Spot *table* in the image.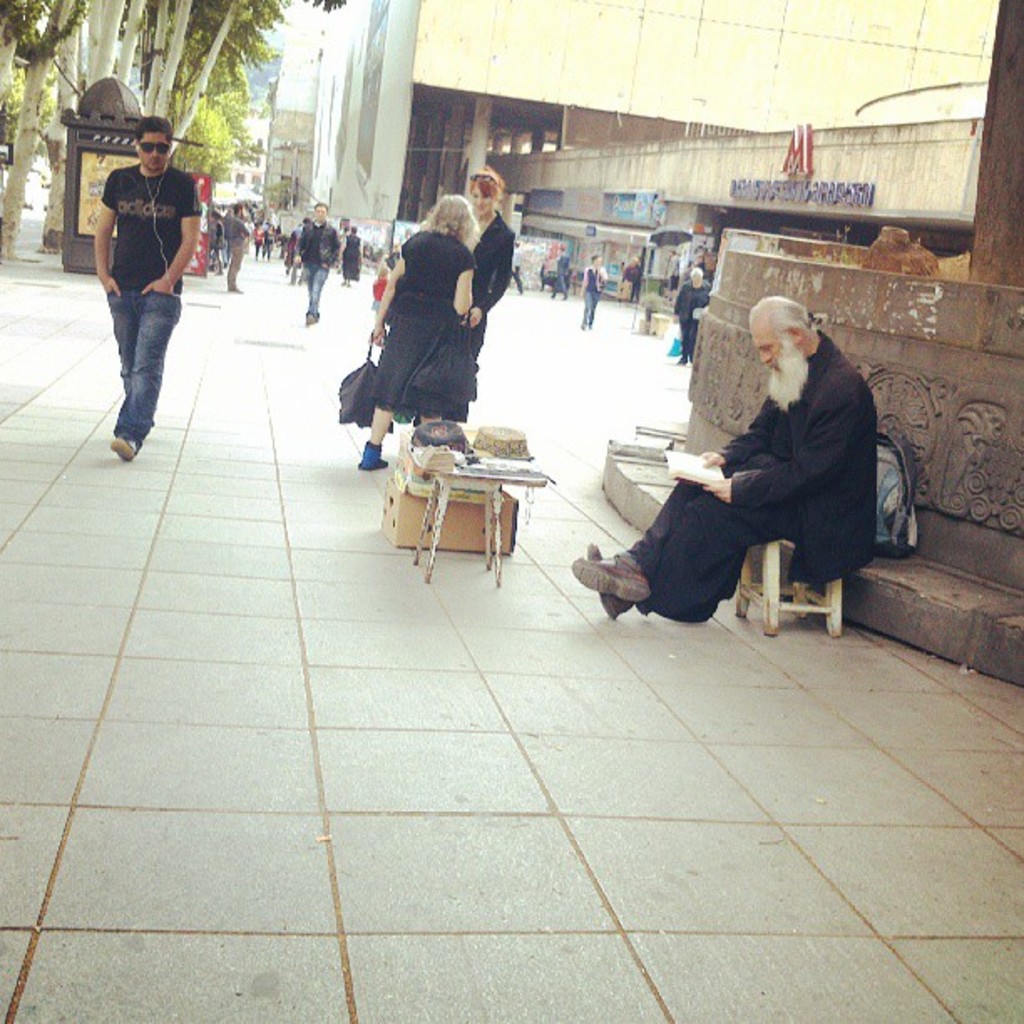
*table* found at [398, 445, 572, 564].
